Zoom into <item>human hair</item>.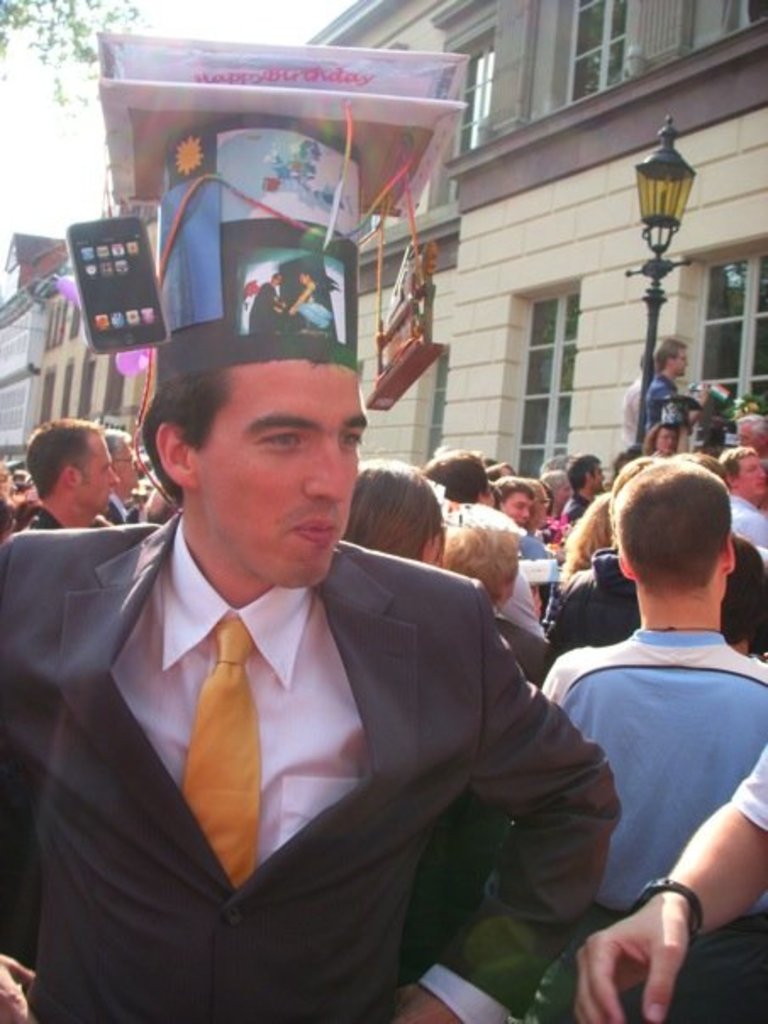
Zoom target: left=607, top=453, right=739, bottom=598.
